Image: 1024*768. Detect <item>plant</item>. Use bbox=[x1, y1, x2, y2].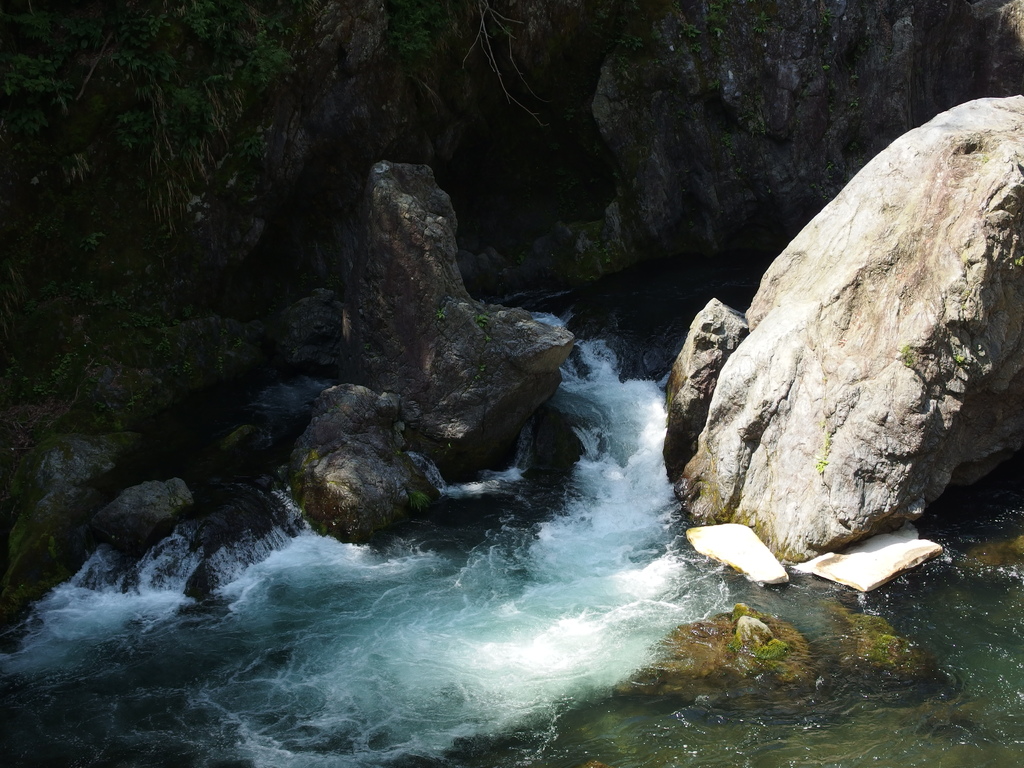
bbox=[646, 22, 669, 51].
